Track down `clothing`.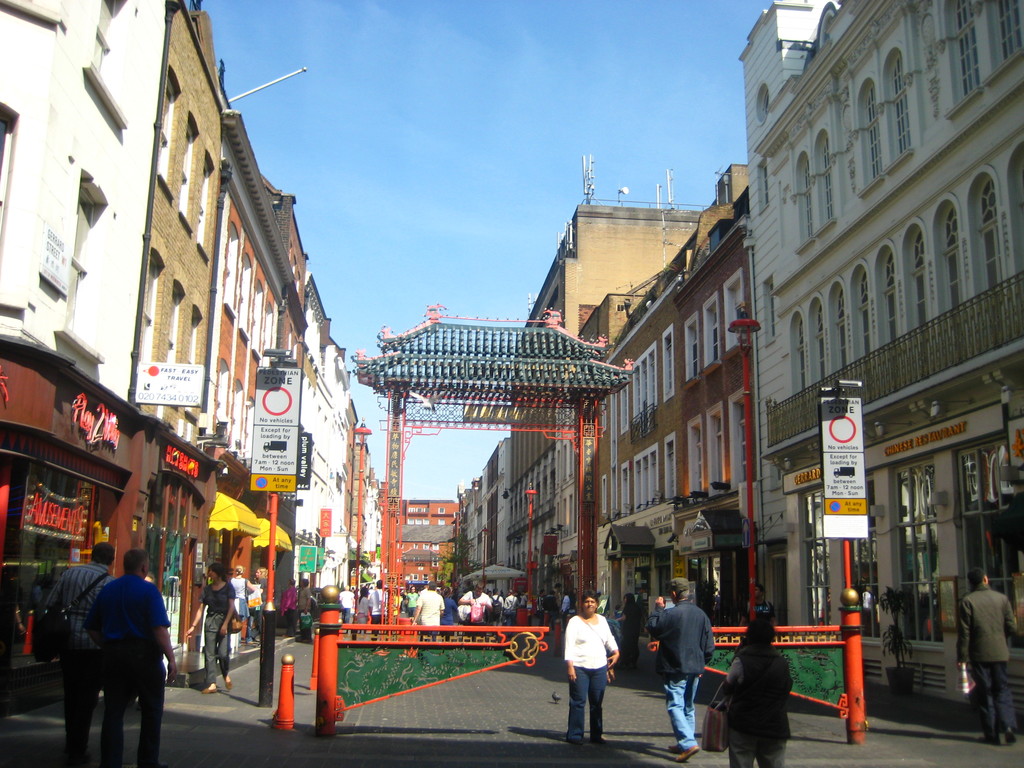
Tracked to [542, 594, 558, 628].
